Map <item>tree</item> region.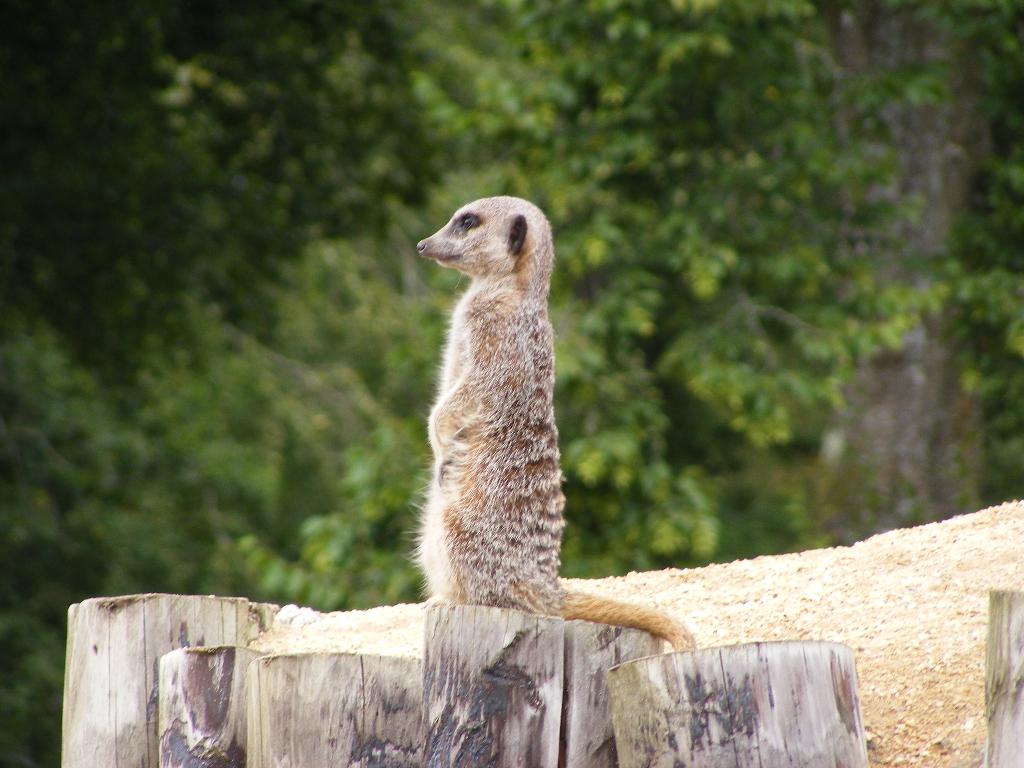
Mapped to detection(0, 0, 1023, 767).
